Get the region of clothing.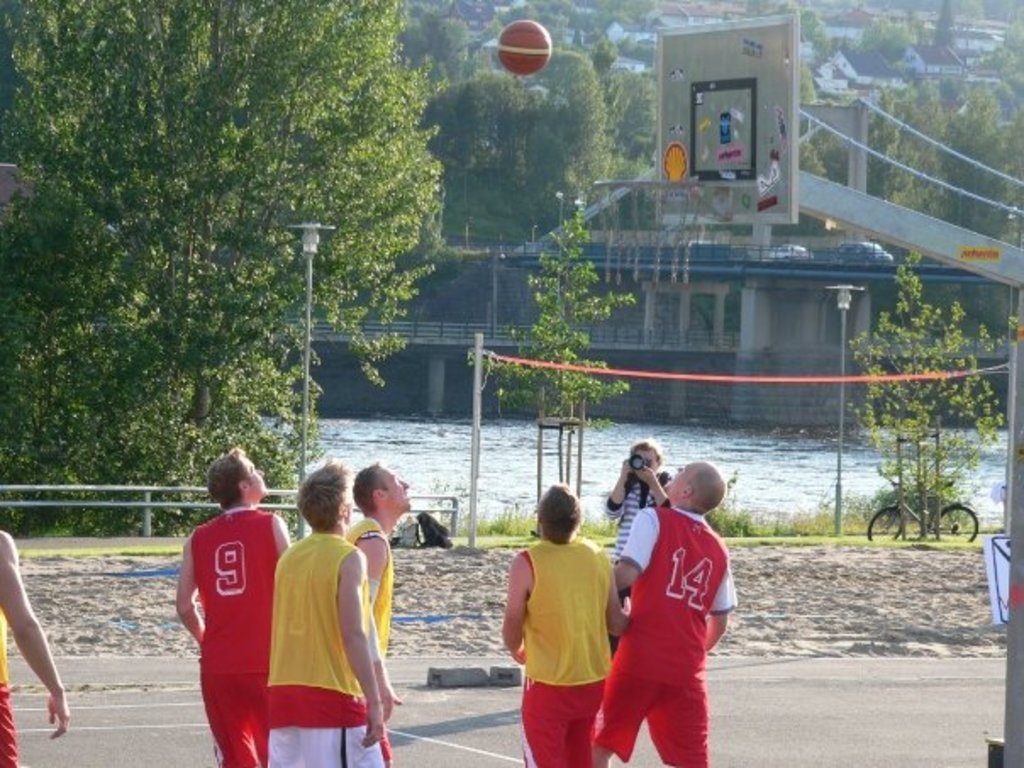
region(0, 615, 20, 766).
